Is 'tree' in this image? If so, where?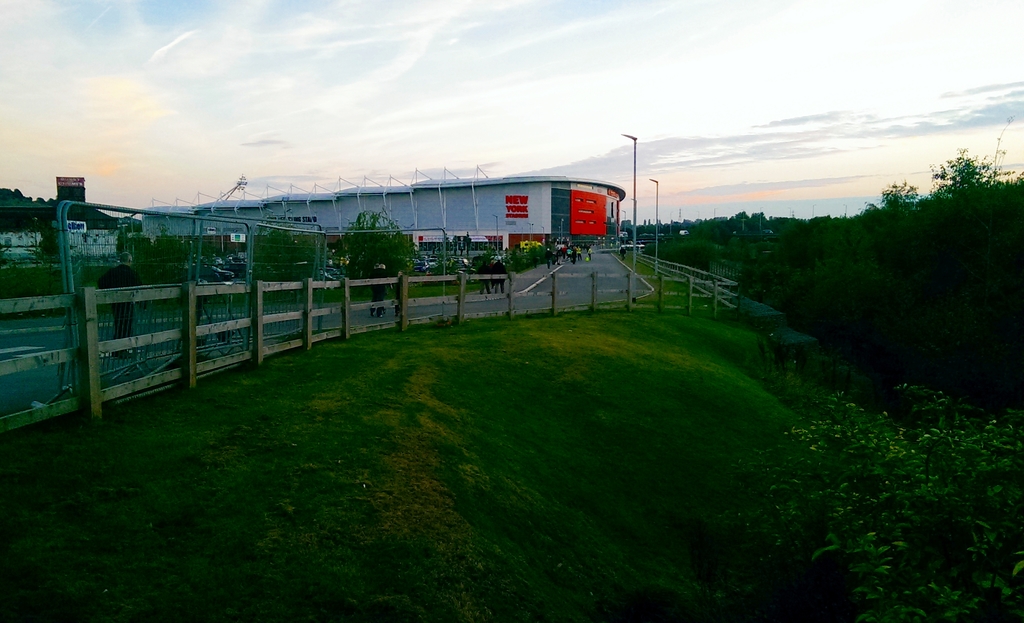
Yes, at [856,145,1023,400].
